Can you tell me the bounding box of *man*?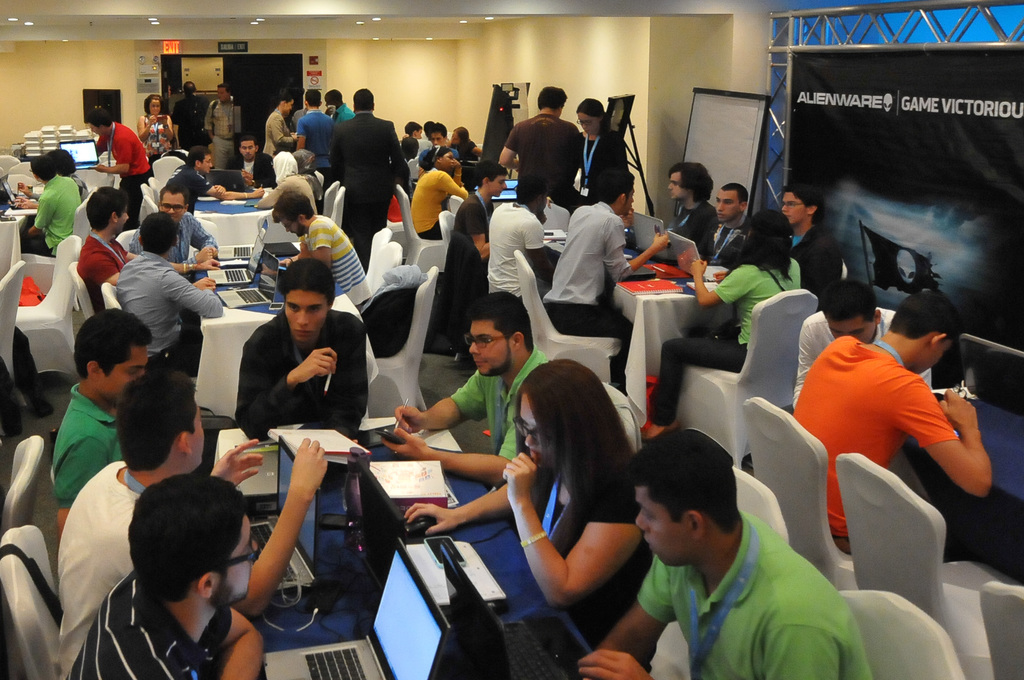
<bbox>369, 291, 563, 474</bbox>.
